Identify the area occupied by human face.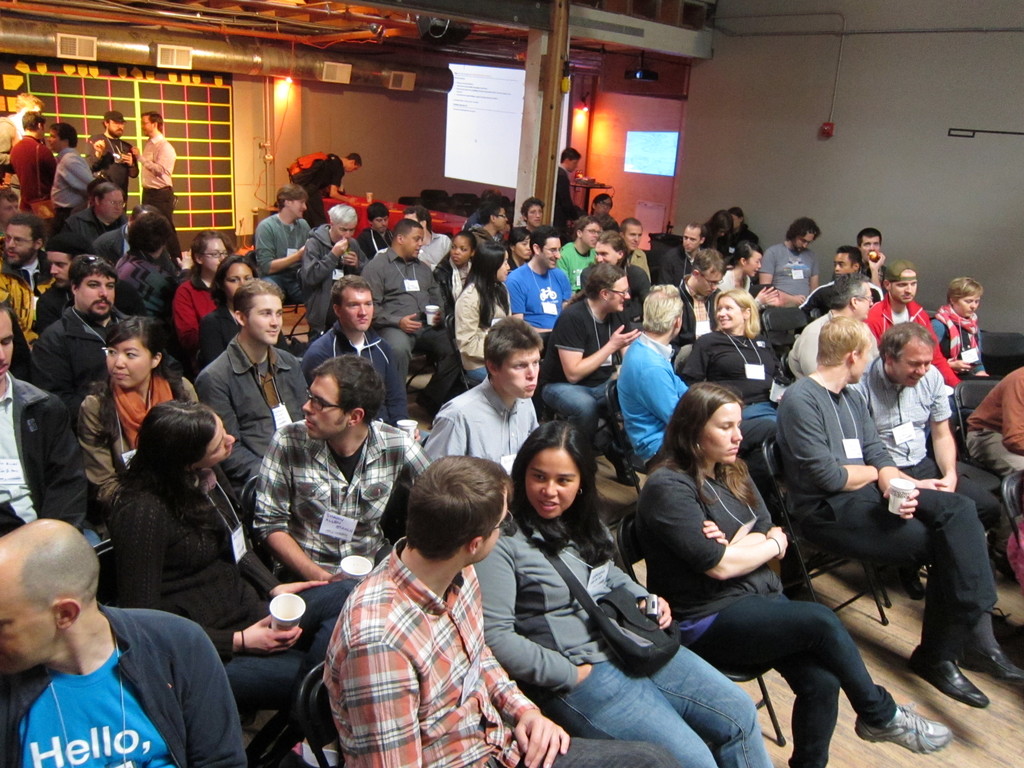
Area: x1=0, y1=555, x2=58, y2=673.
